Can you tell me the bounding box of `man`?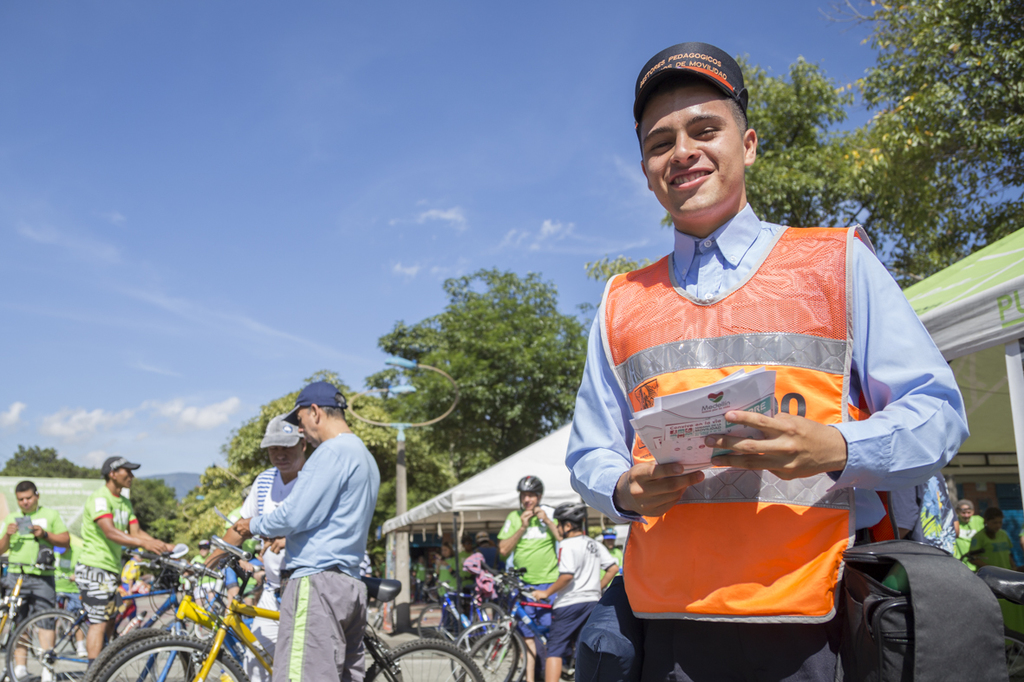
[left=563, top=86, right=931, bottom=681].
